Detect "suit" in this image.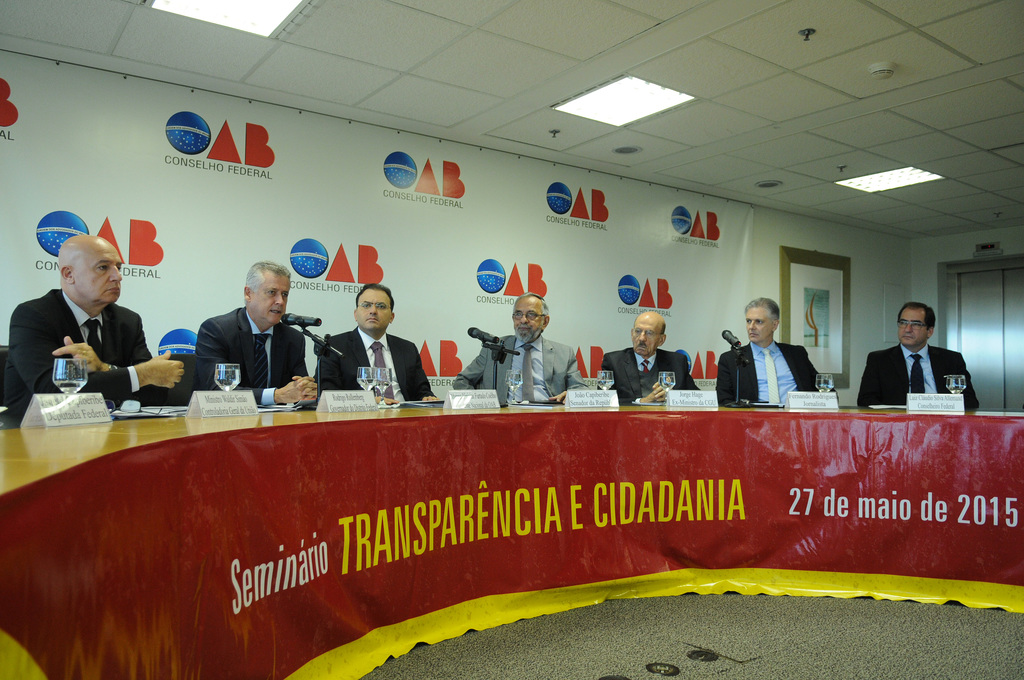
Detection: {"x1": 190, "y1": 305, "x2": 309, "y2": 409}.
